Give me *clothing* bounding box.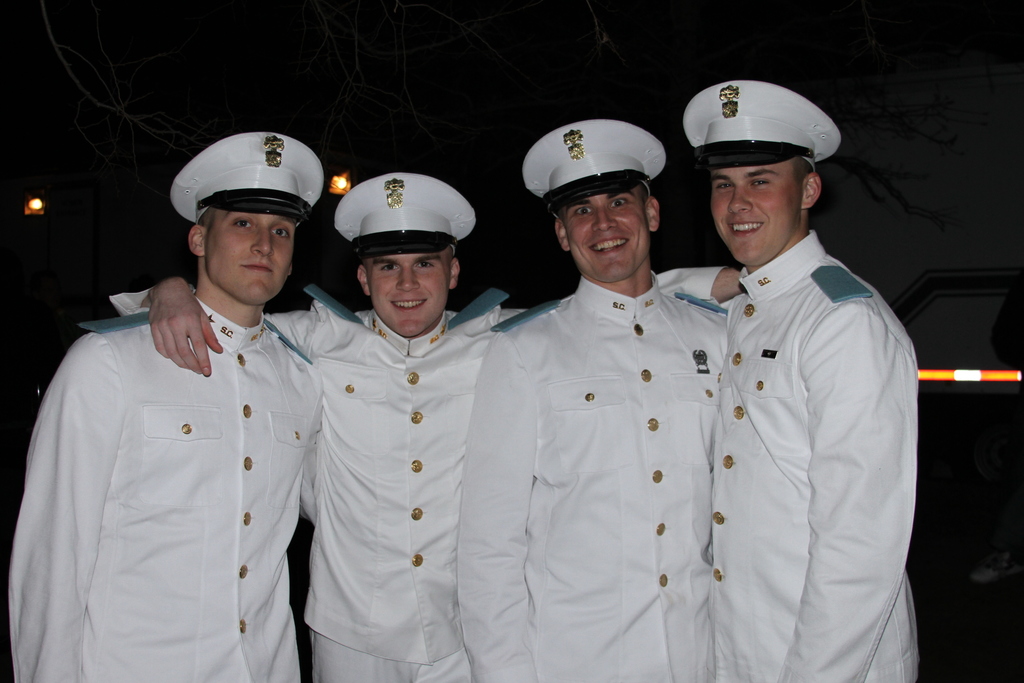
crop(701, 225, 921, 682).
